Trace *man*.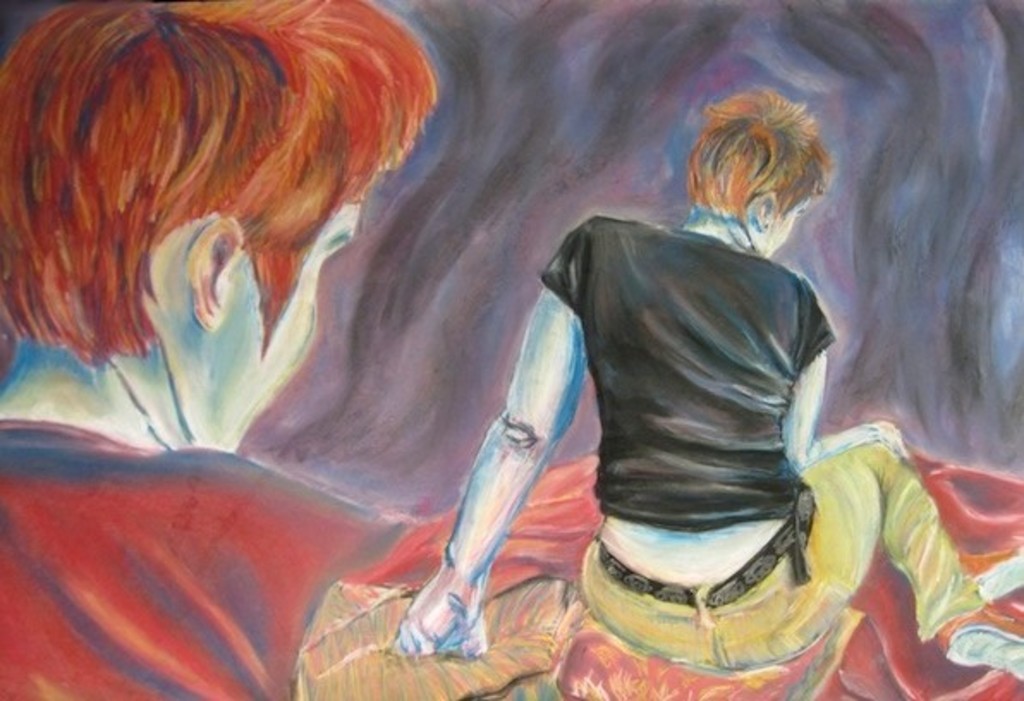
Traced to (x1=402, y1=82, x2=1022, y2=687).
